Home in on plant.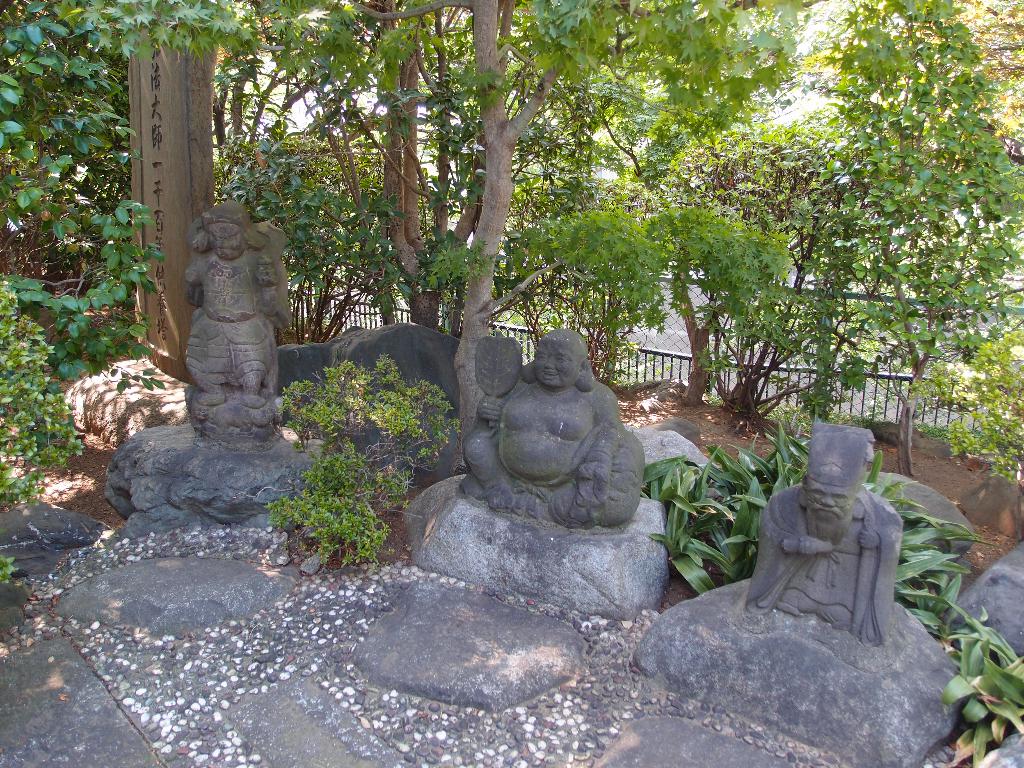
Homed in at rect(861, 454, 1001, 639).
